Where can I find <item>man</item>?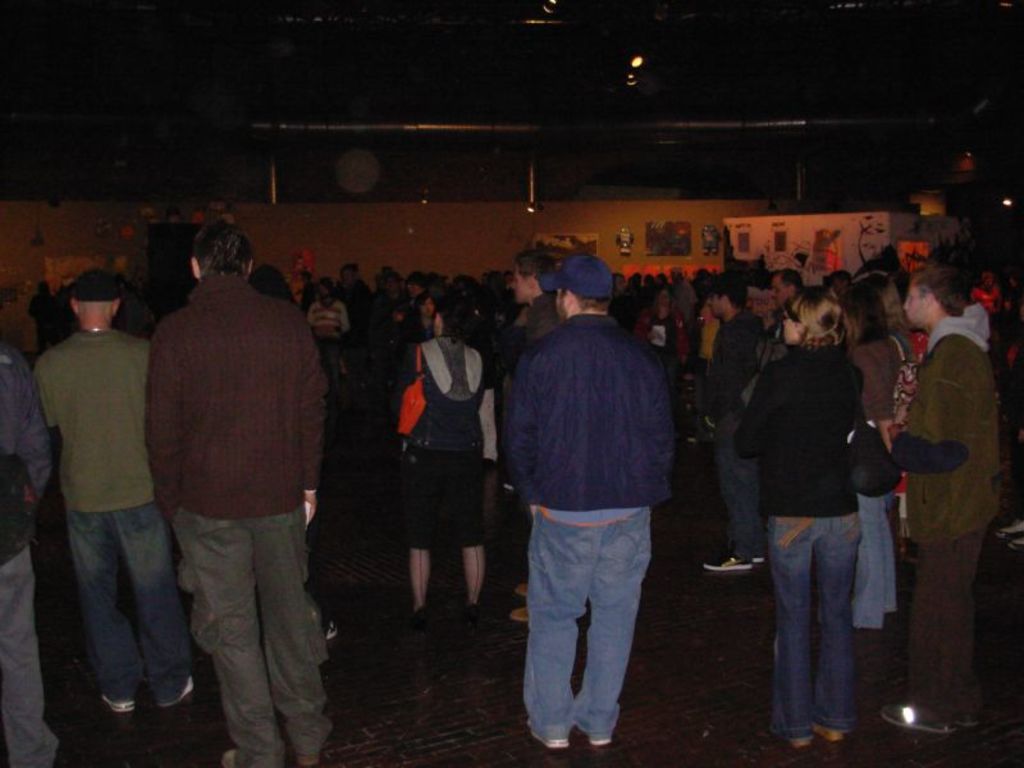
You can find it at <box>698,273,769,575</box>.
